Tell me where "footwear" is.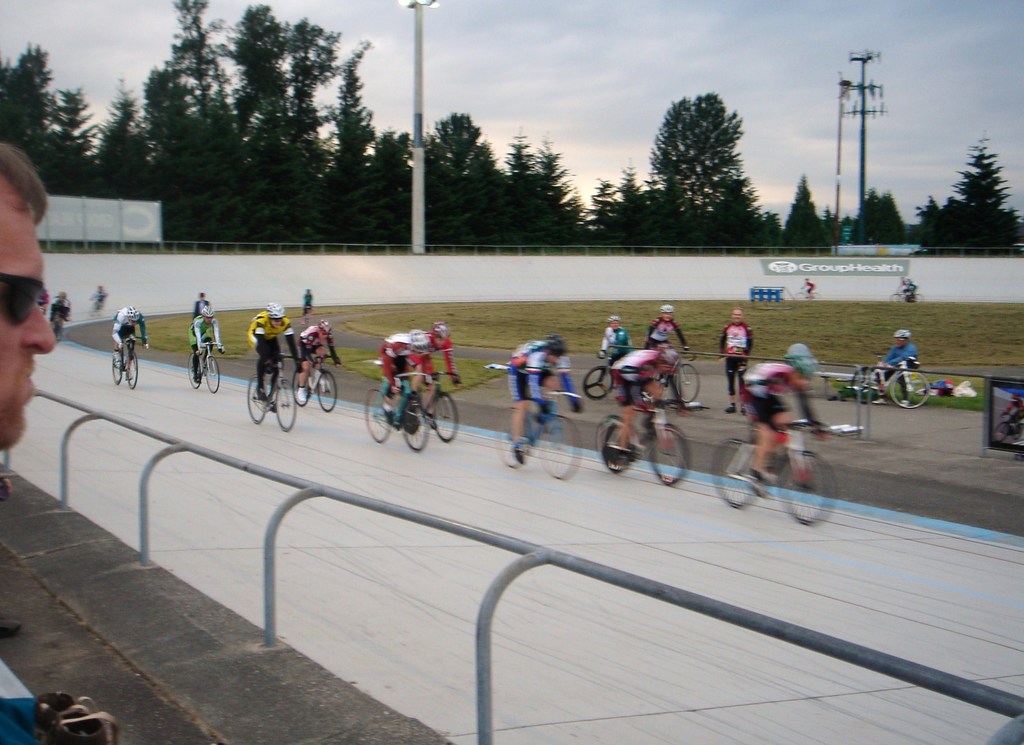
"footwear" is at [515, 443, 522, 464].
